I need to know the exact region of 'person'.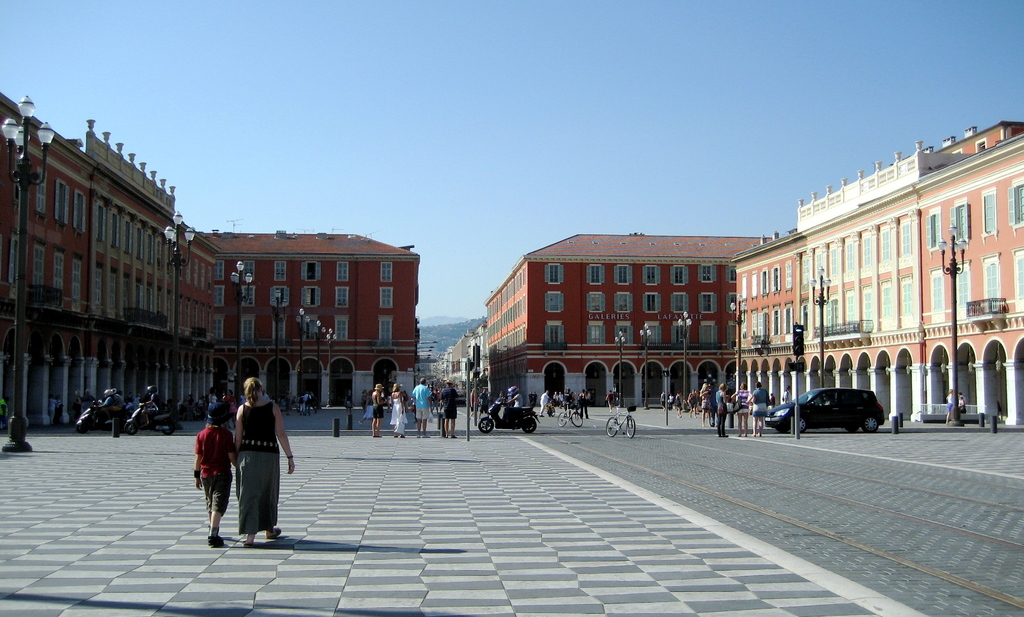
Region: detection(658, 389, 666, 412).
